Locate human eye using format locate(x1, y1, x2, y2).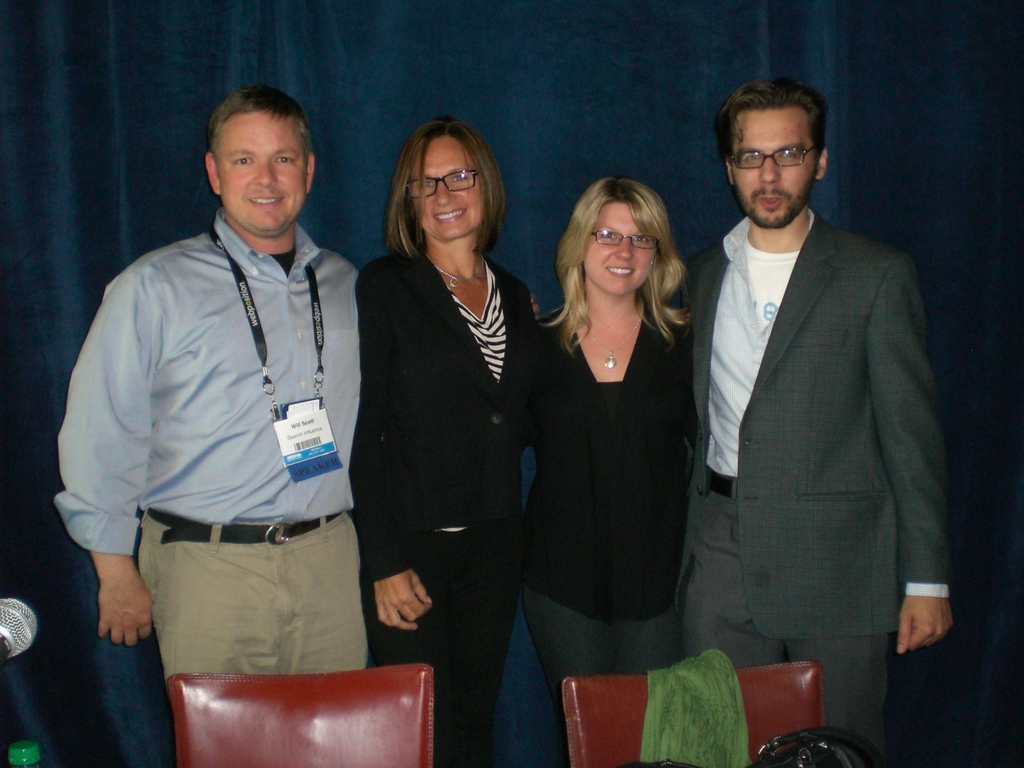
locate(743, 153, 762, 163).
